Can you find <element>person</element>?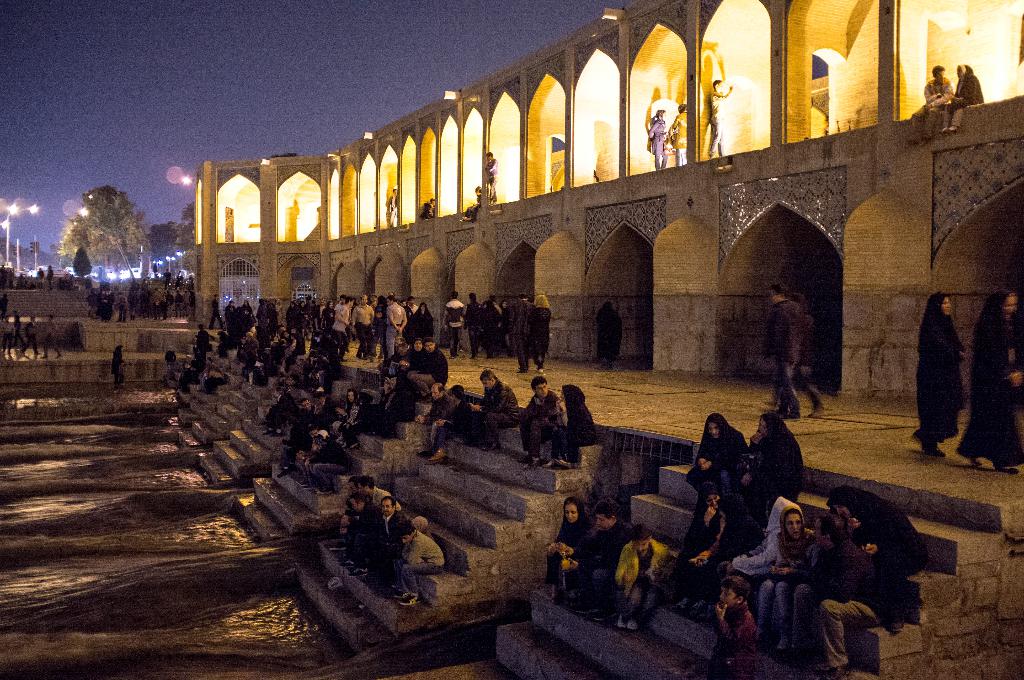
Yes, bounding box: region(666, 102, 696, 169).
